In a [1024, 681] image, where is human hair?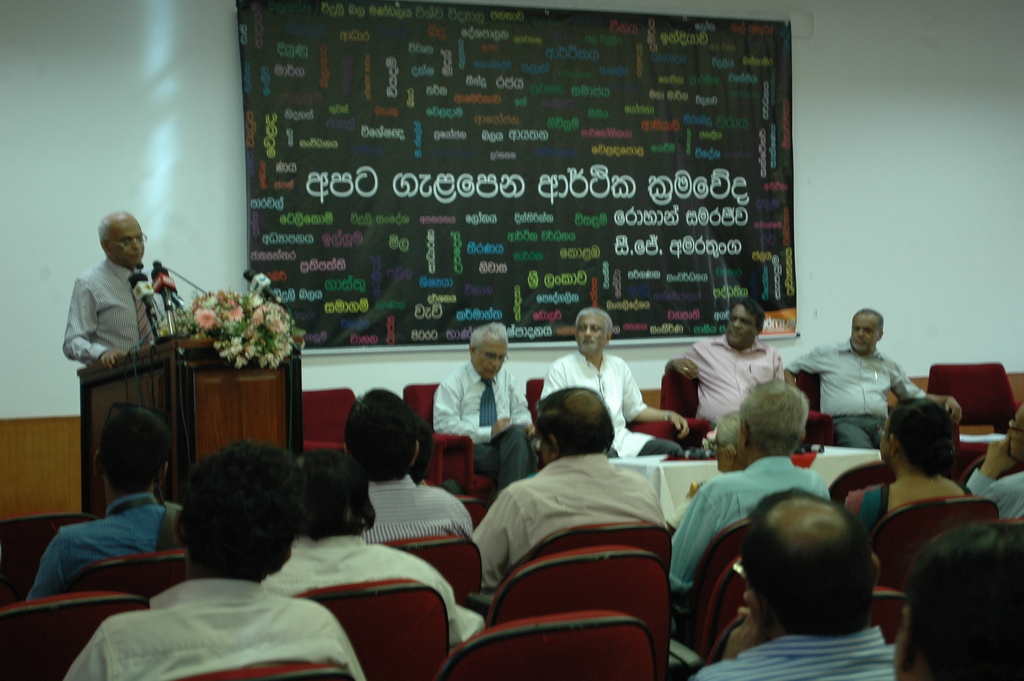
select_region(724, 295, 766, 331).
